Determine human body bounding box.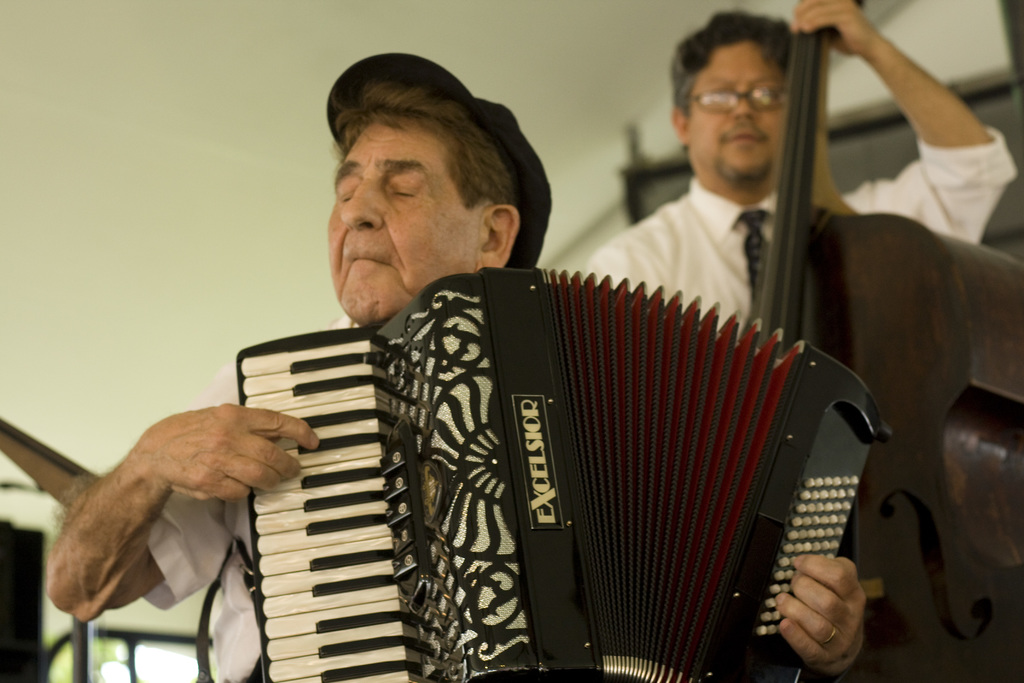
Determined: 589, 6, 1021, 673.
